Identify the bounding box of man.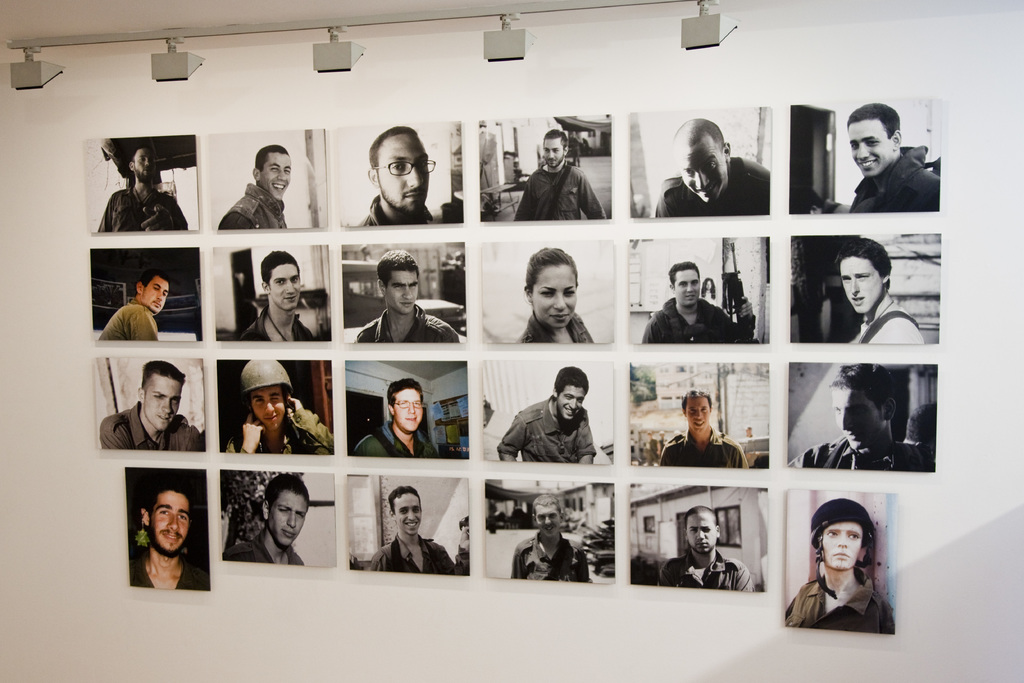
rect(644, 261, 755, 344).
